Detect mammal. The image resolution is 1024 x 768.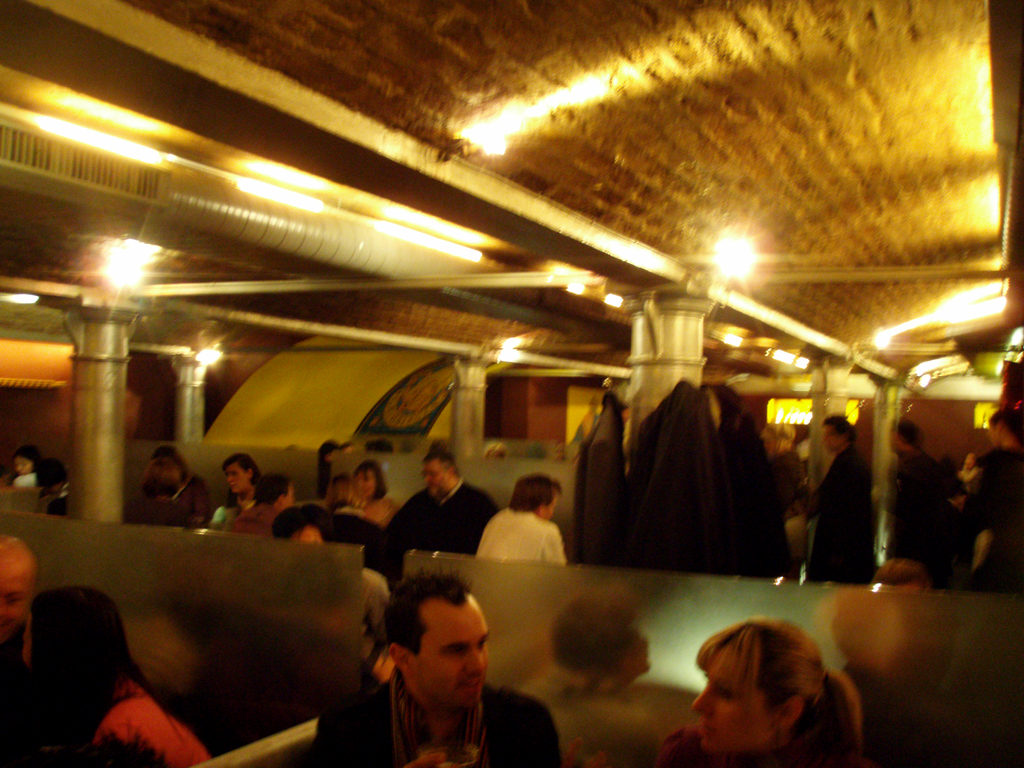
BBox(19, 582, 213, 767).
